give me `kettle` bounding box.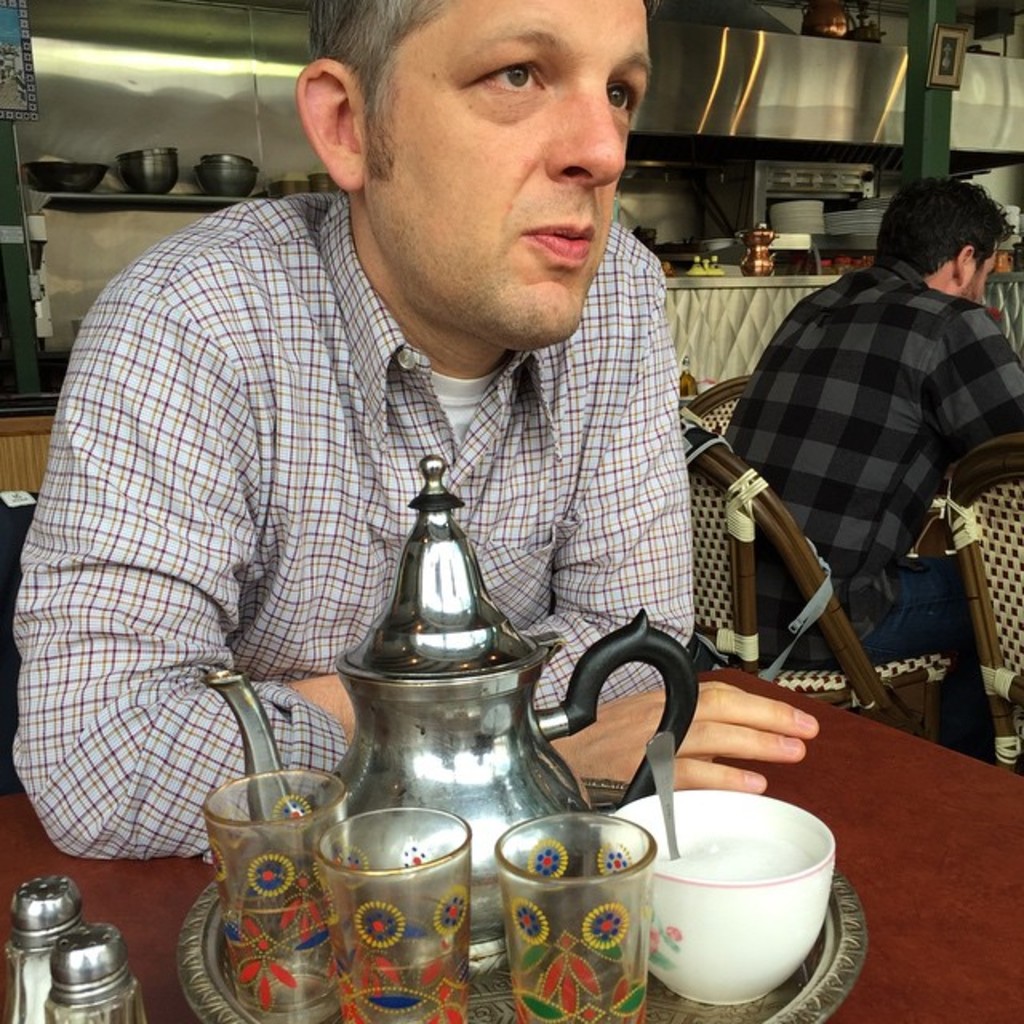
Rect(186, 442, 741, 974).
